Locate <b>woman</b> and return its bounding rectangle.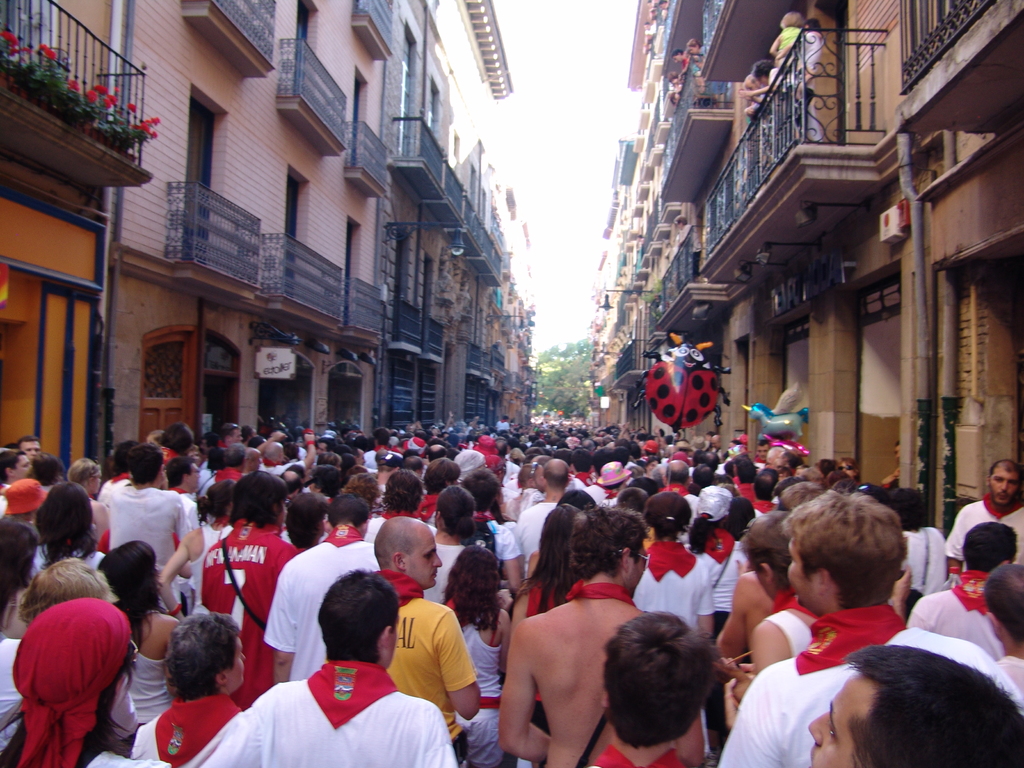
737, 60, 776, 104.
